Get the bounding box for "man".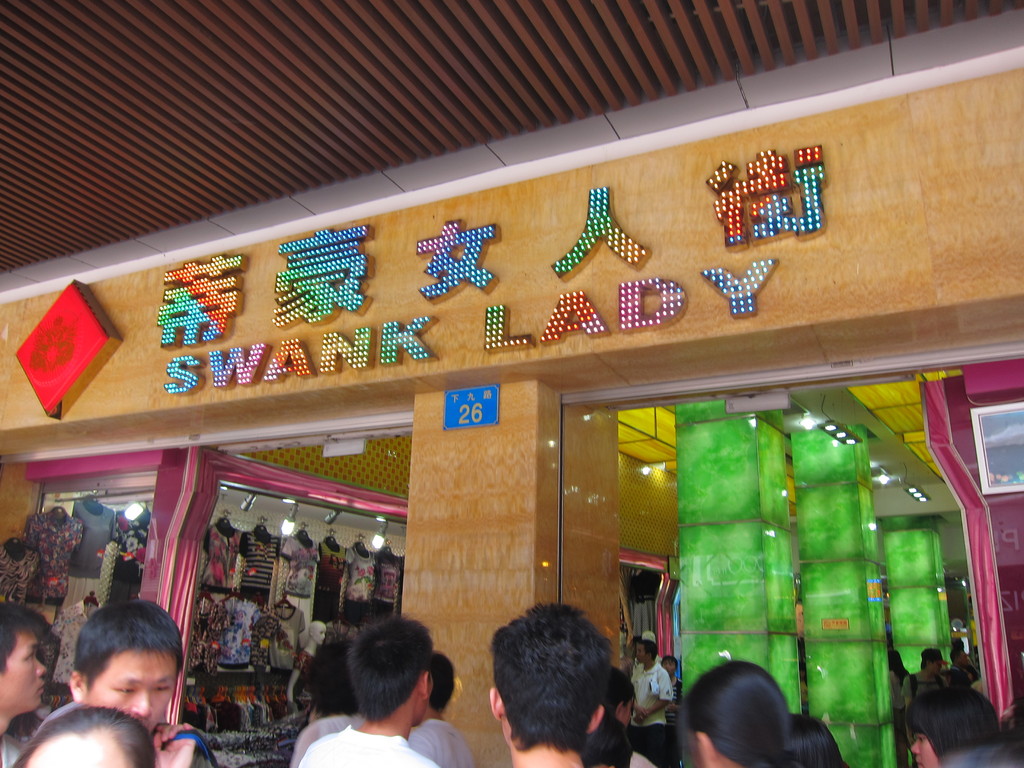
pyautogui.locateOnScreen(488, 600, 611, 767).
